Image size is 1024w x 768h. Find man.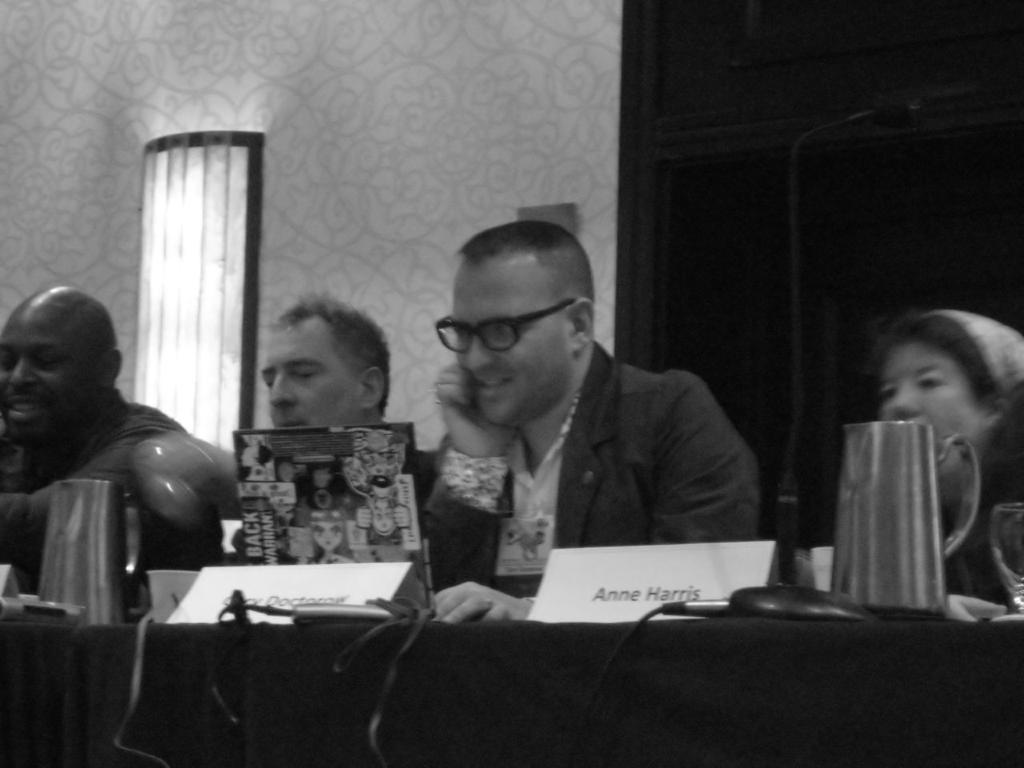
box(258, 294, 443, 521).
